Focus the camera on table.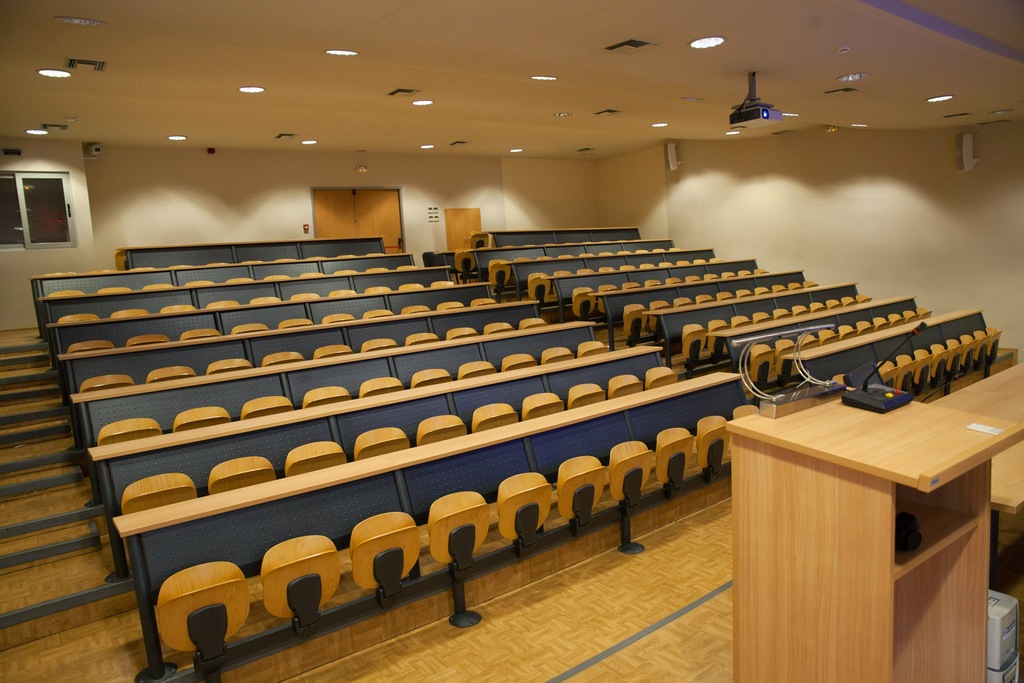
Focus region: (55, 300, 540, 450).
